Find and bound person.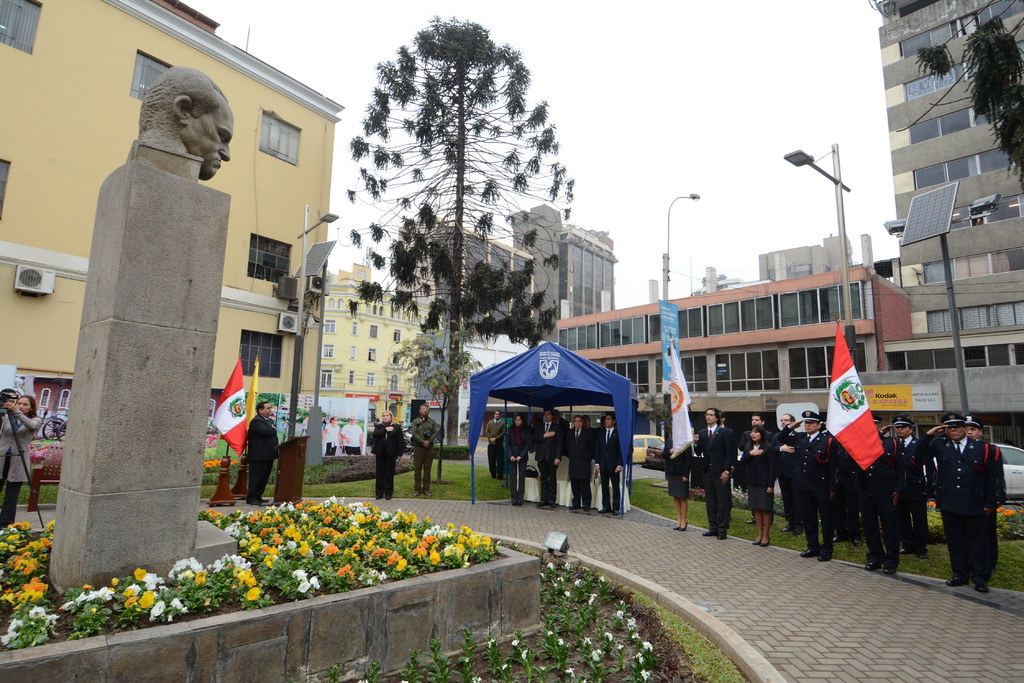
Bound: l=374, t=408, r=405, b=501.
